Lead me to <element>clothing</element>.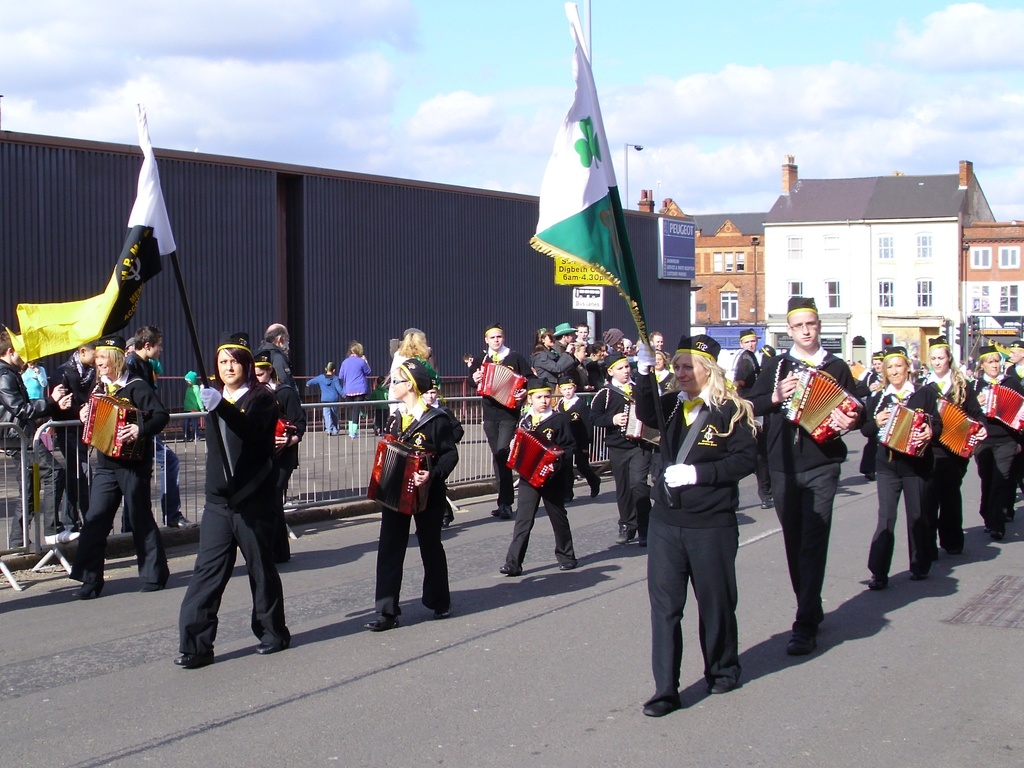
Lead to [x1=915, y1=378, x2=970, y2=554].
